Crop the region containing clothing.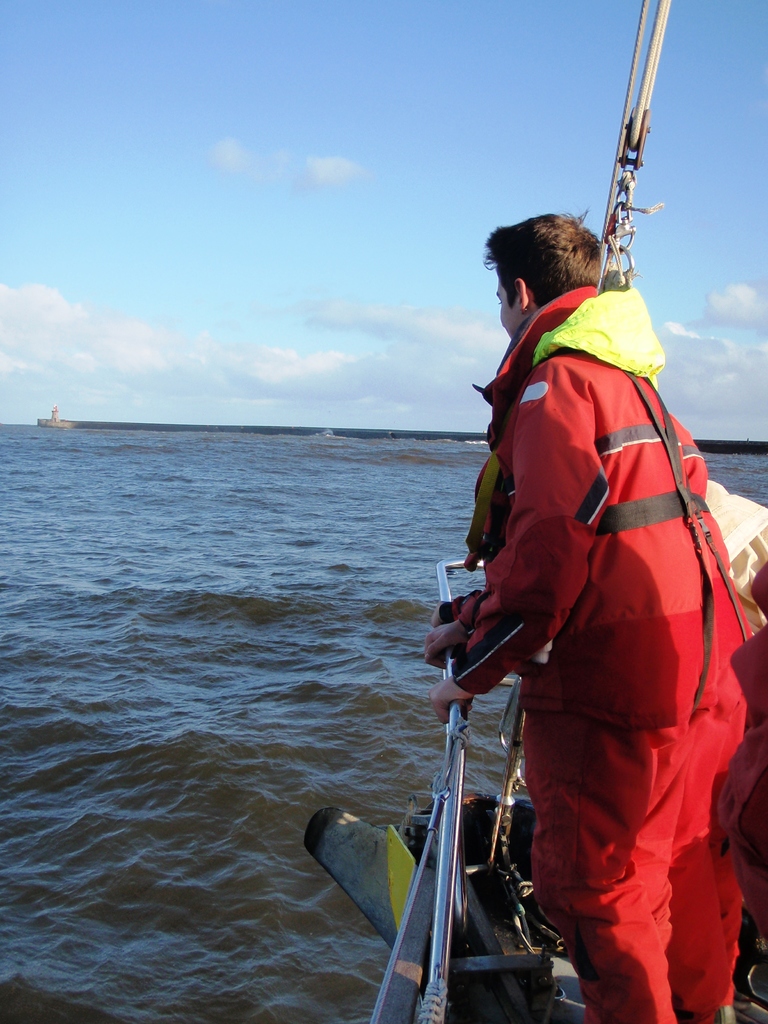
Crop region: [454,297,741,959].
